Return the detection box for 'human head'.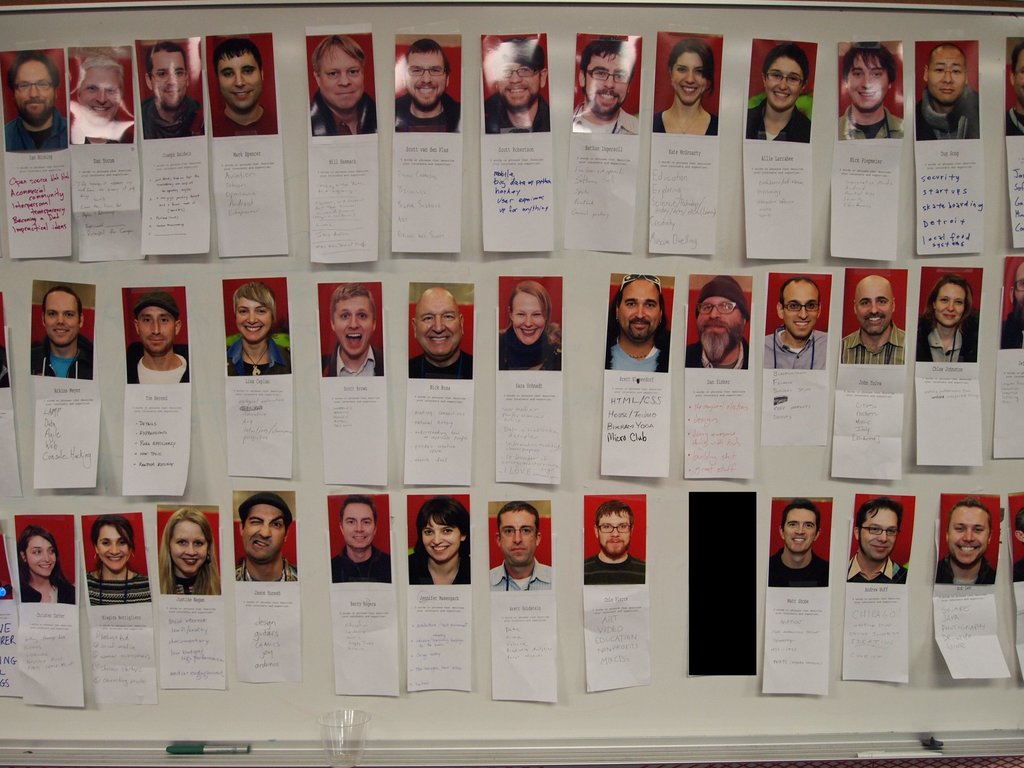
bbox=(400, 42, 453, 109).
